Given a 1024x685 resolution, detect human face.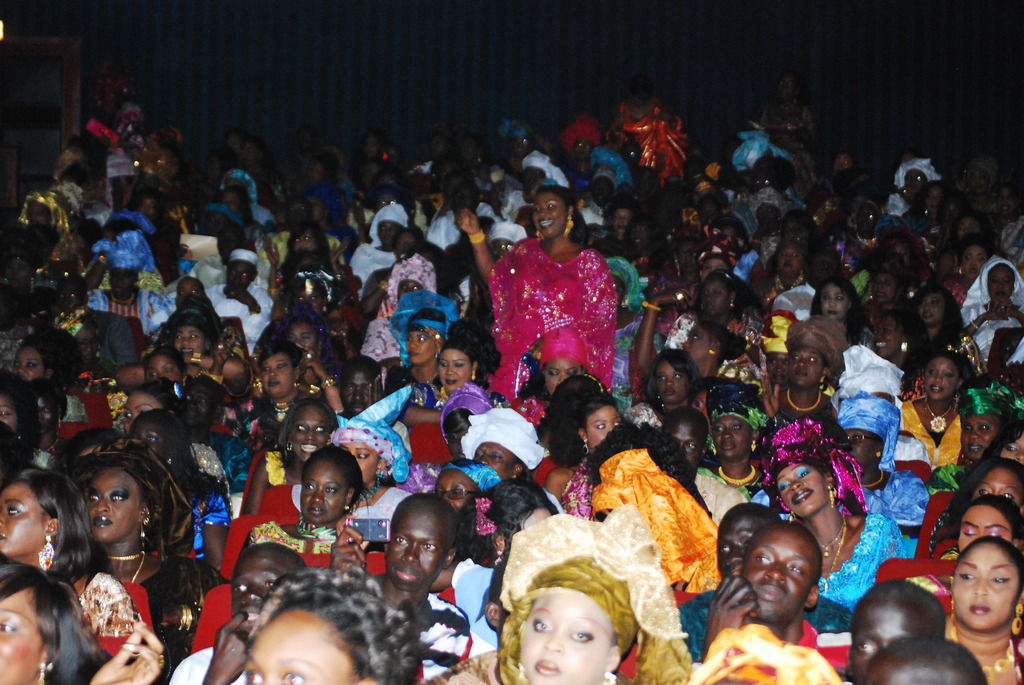
left=988, top=269, right=1015, bottom=302.
